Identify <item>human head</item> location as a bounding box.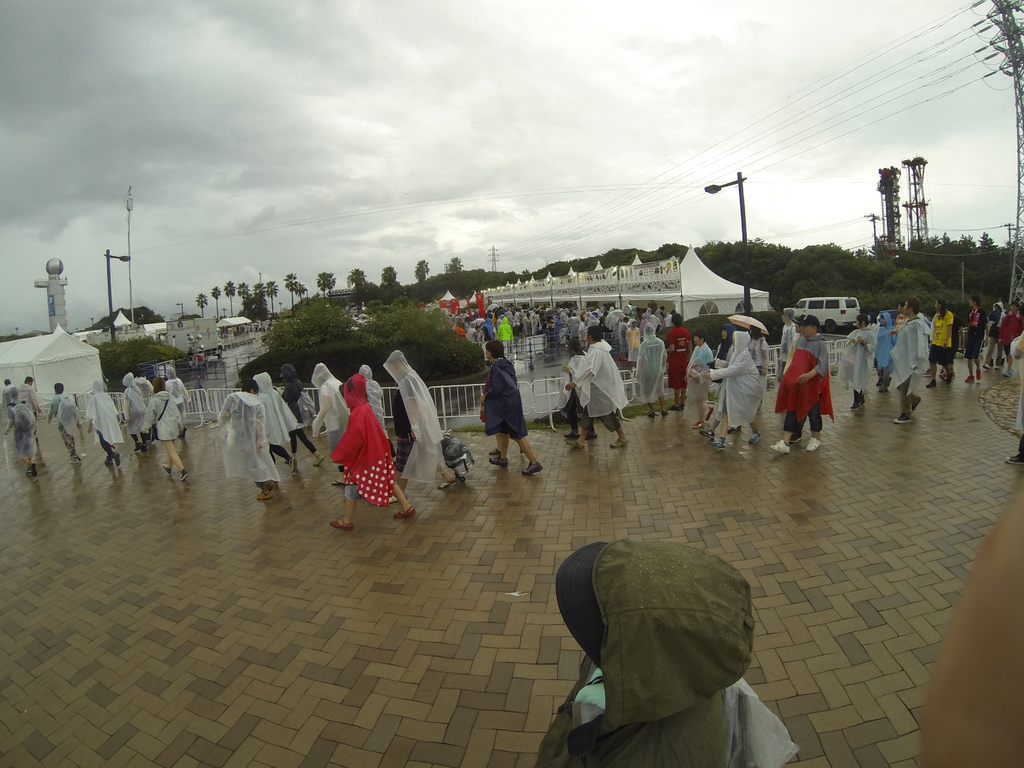
rect(587, 324, 600, 346).
